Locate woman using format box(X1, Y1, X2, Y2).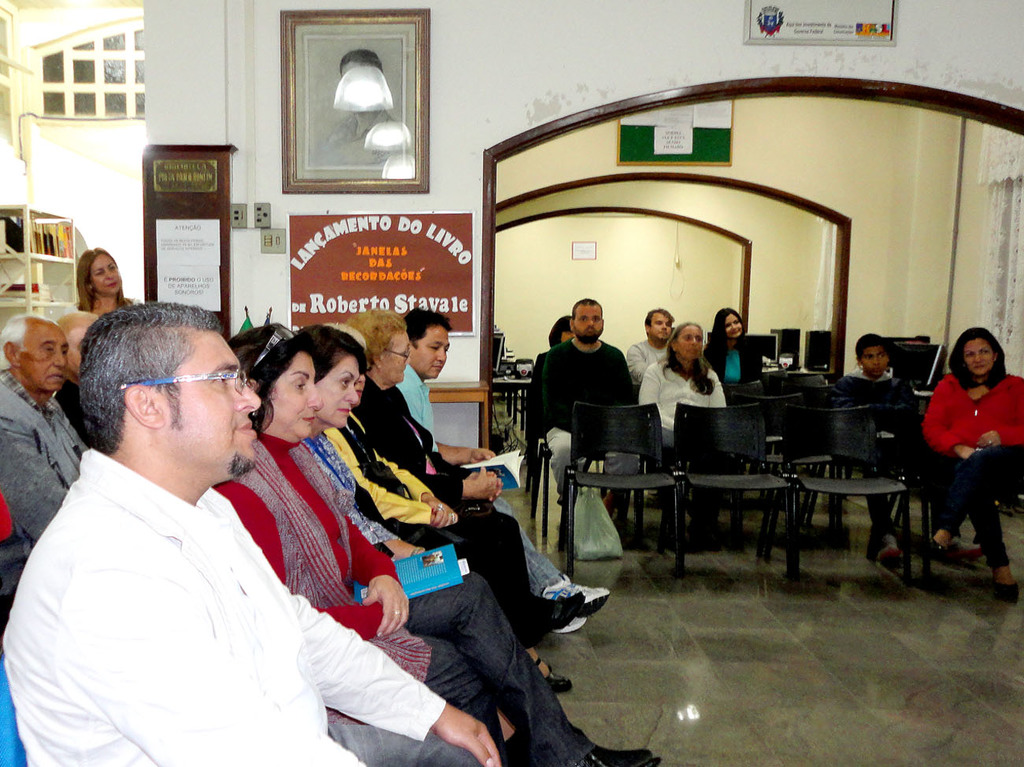
box(340, 301, 607, 628).
